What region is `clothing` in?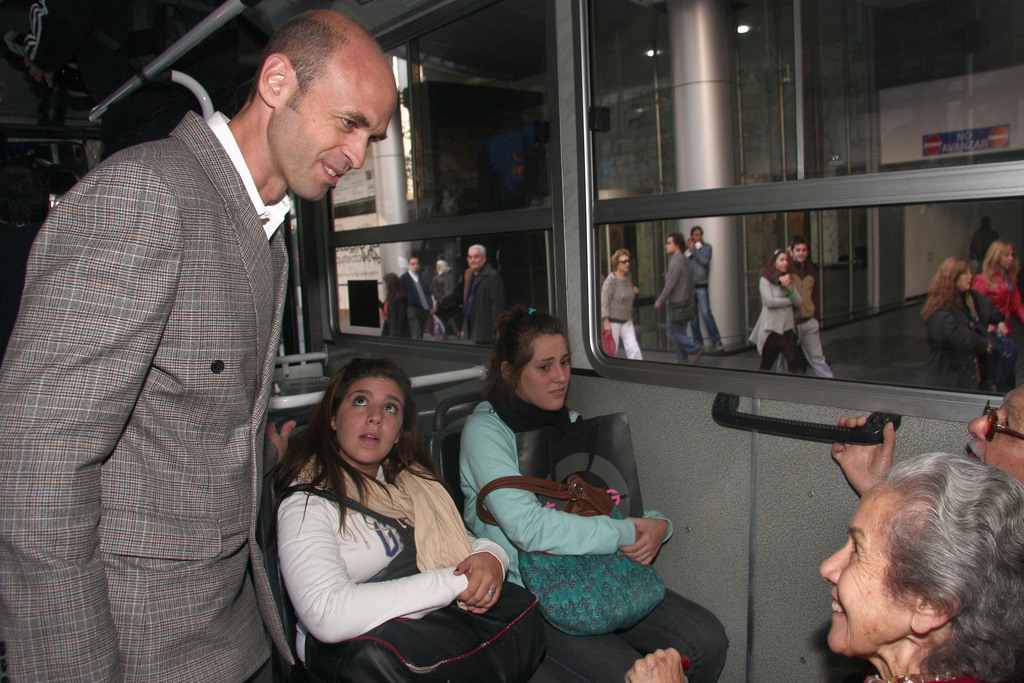
bbox=(674, 317, 692, 361).
